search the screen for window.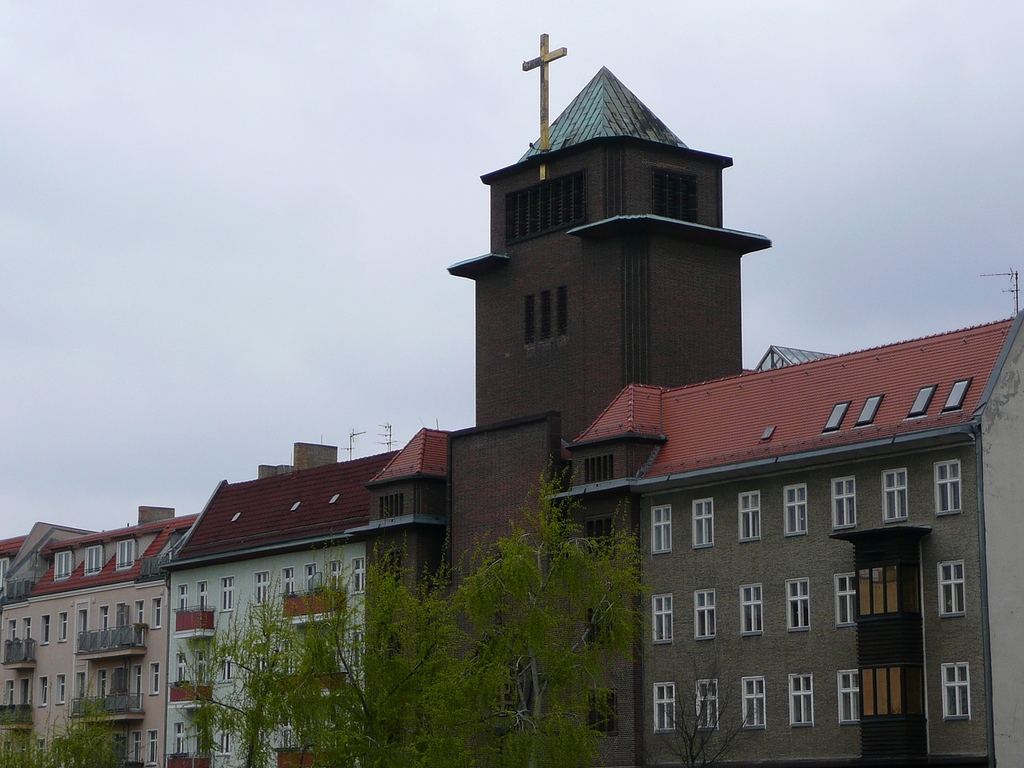
Found at locate(782, 482, 808, 538).
